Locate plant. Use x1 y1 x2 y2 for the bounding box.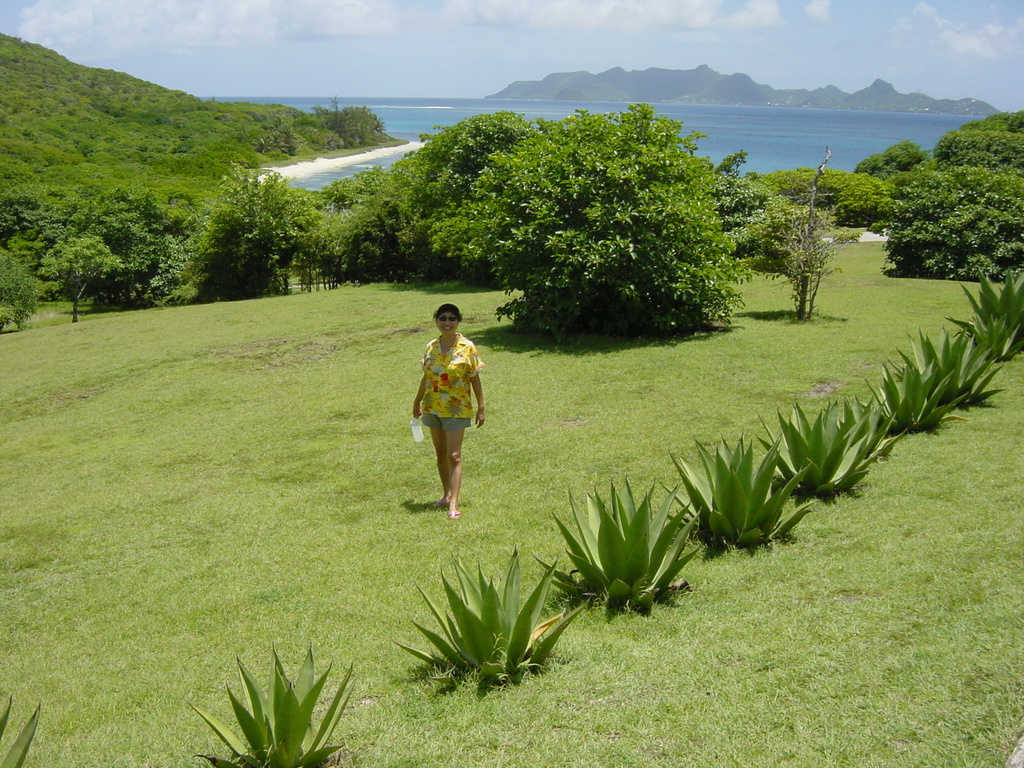
191 643 355 767.
